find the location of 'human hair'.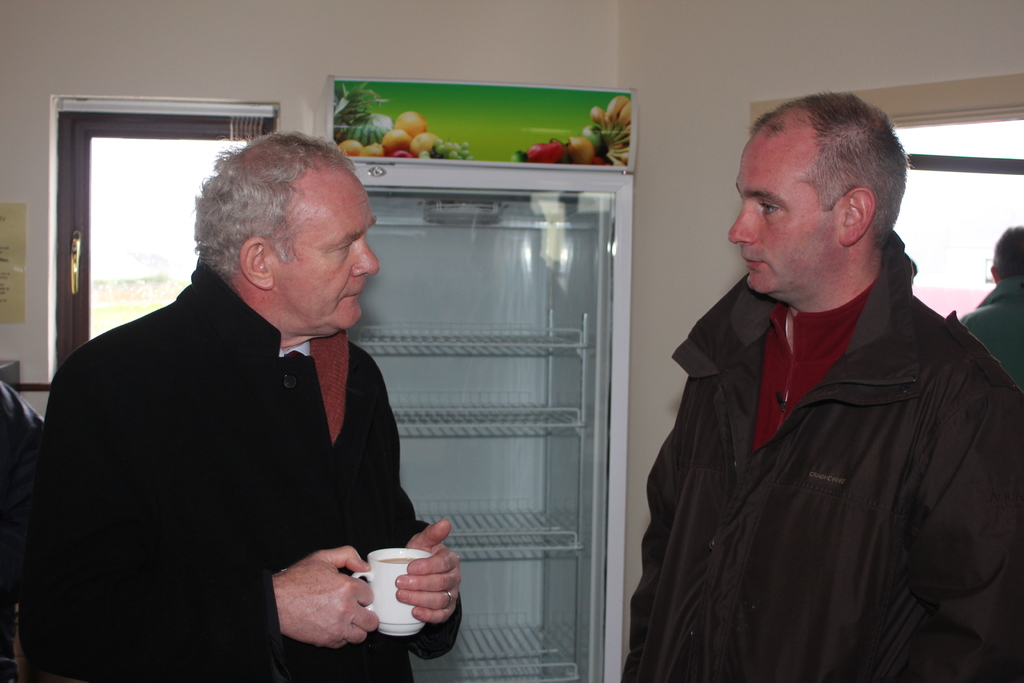
Location: l=989, t=225, r=1023, b=283.
